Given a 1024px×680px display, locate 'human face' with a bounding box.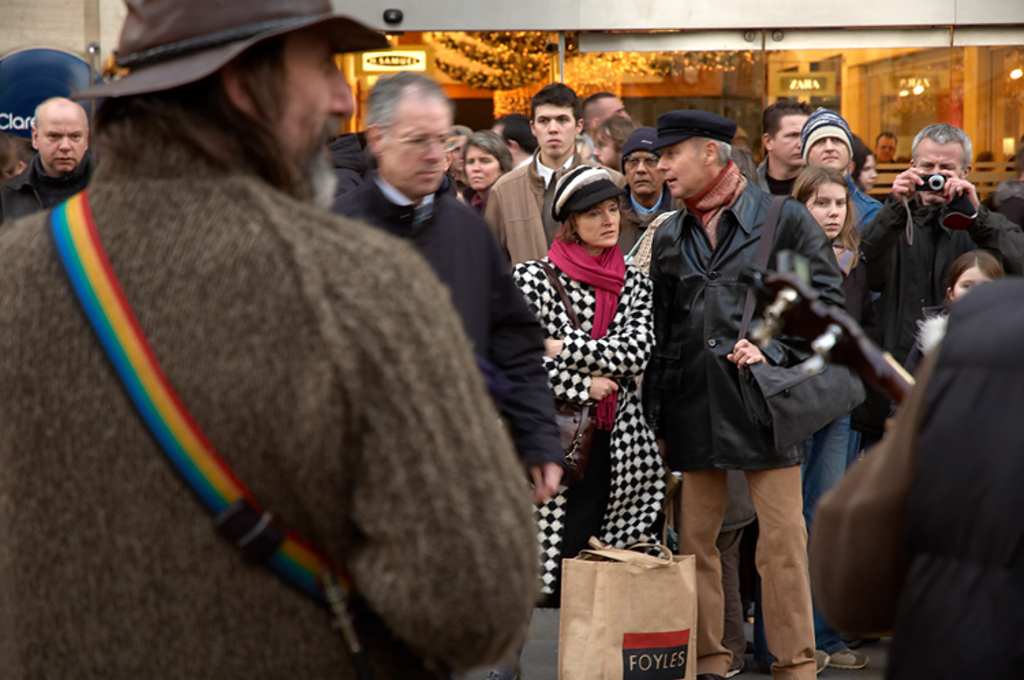
Located: (left=857, top=149, right=879, bottom=193).
